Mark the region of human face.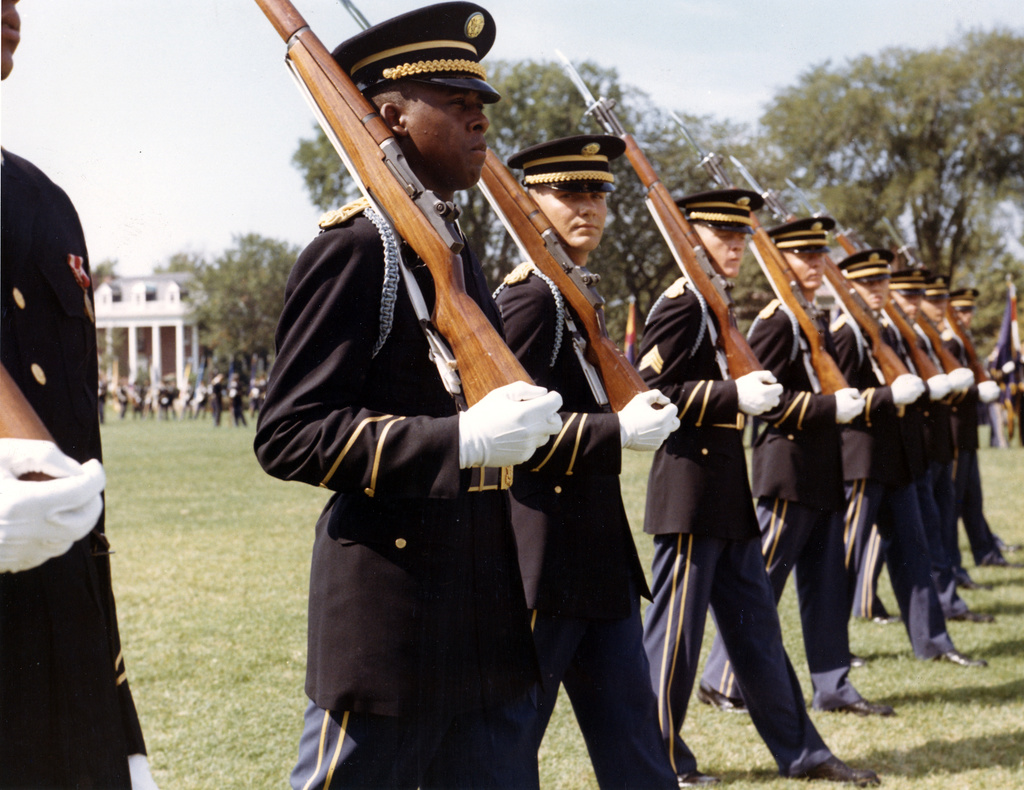
Region: pyautogui.locateOnScreen(542, 189, 610, 251).
